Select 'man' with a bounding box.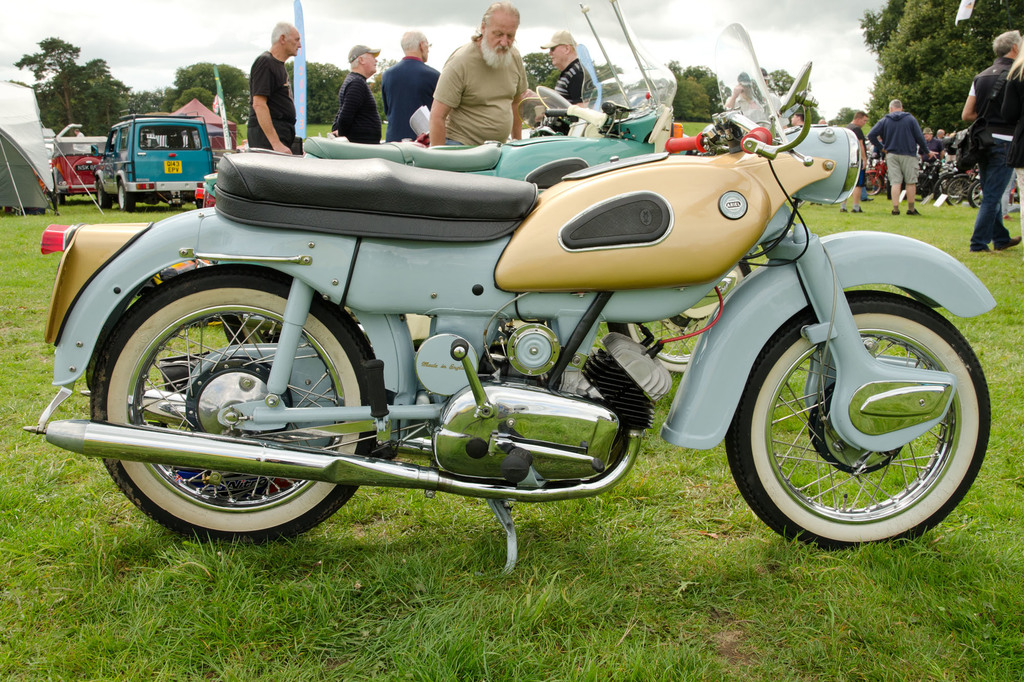
(left=865, top=101, right=936, bottom=215).
